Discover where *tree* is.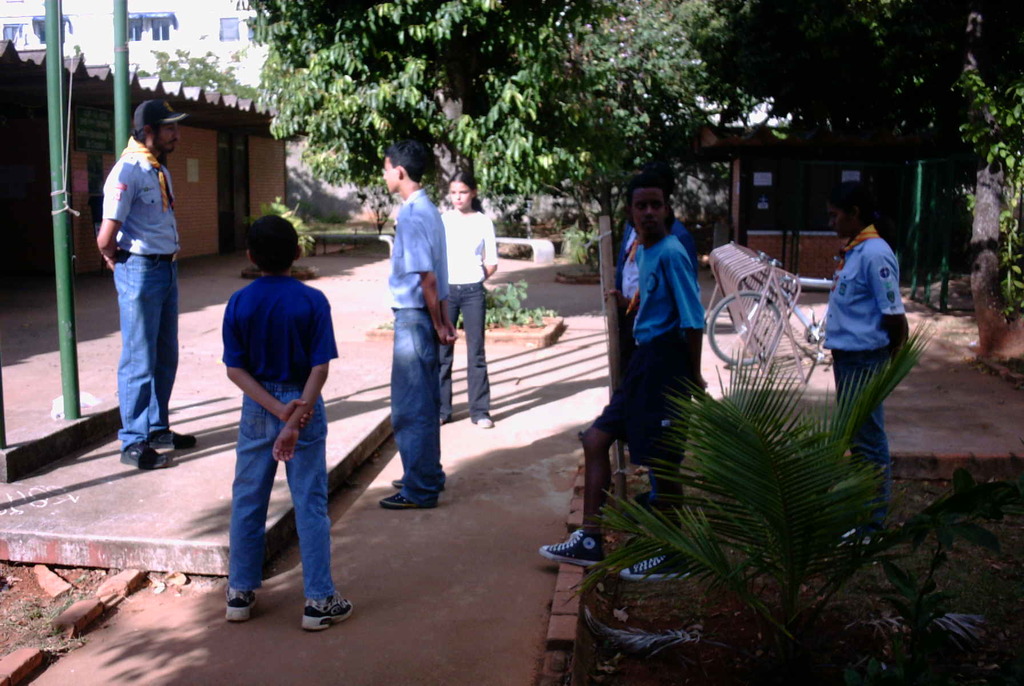
Discovered at l=964, t=0, r=1023, b=353.
